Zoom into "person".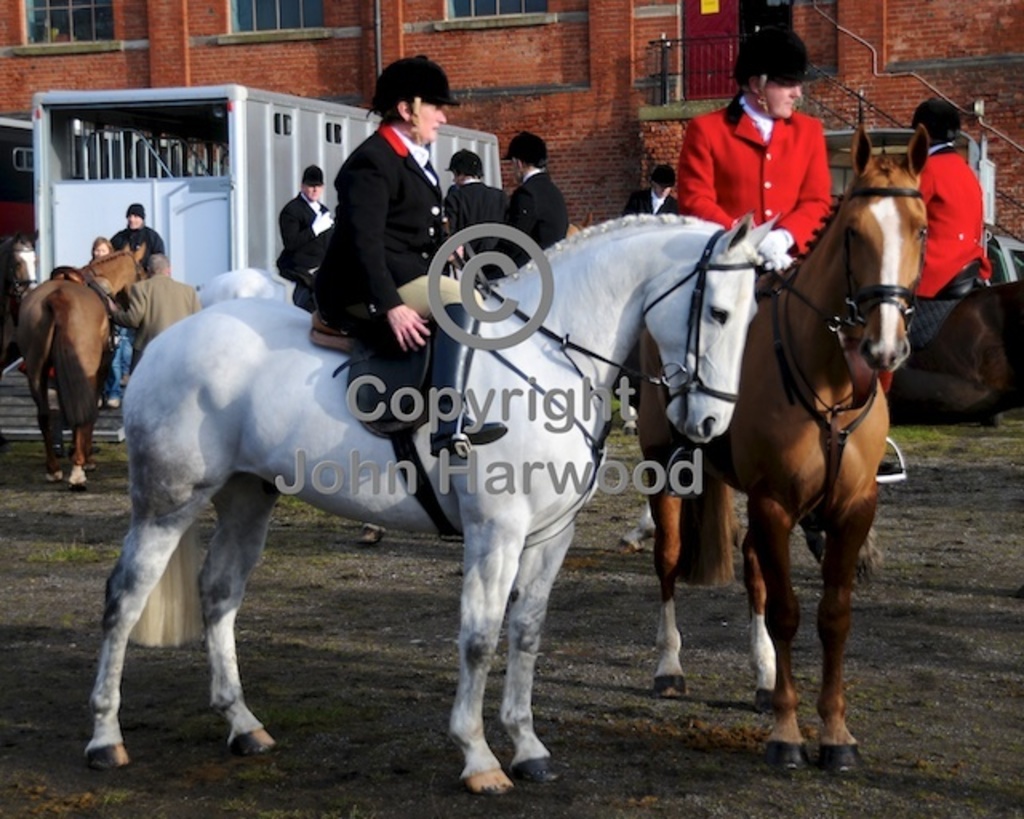
Zoom target: region(915, 86, 984, 299).
